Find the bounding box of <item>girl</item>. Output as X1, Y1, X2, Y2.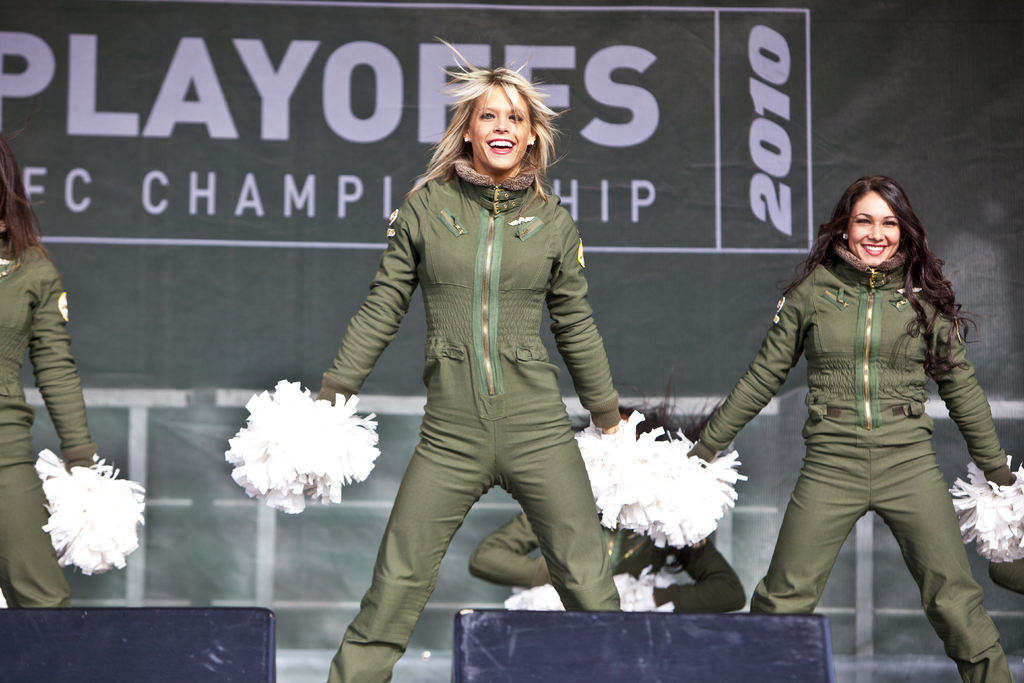
318, 38, 622, 682.
